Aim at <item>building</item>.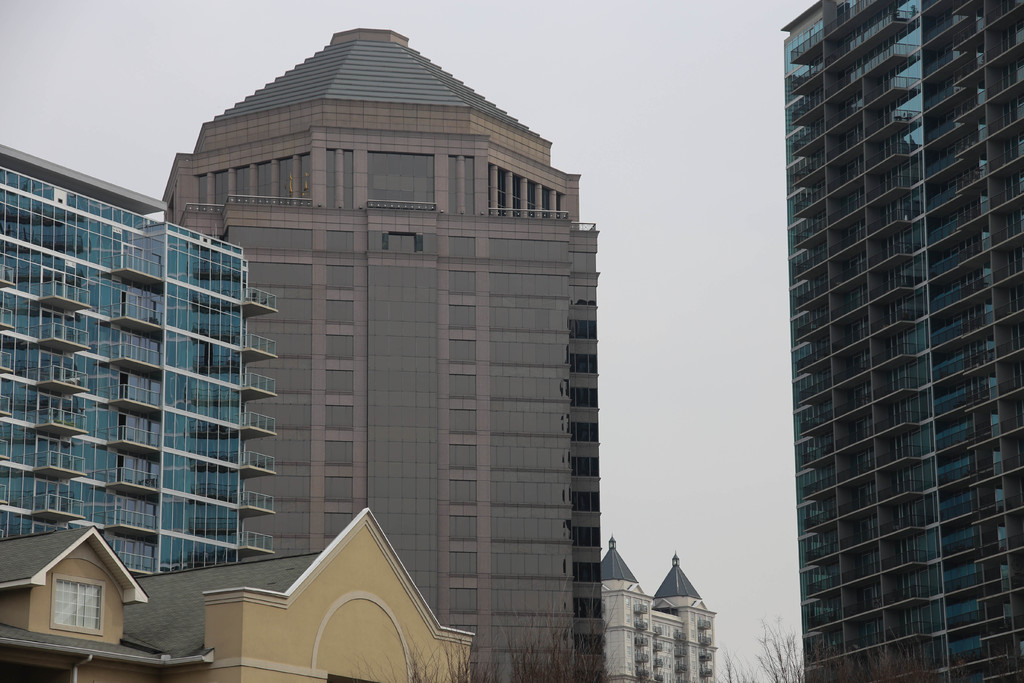
Aimed at left=158, top=28, right=599, bottom=682.
